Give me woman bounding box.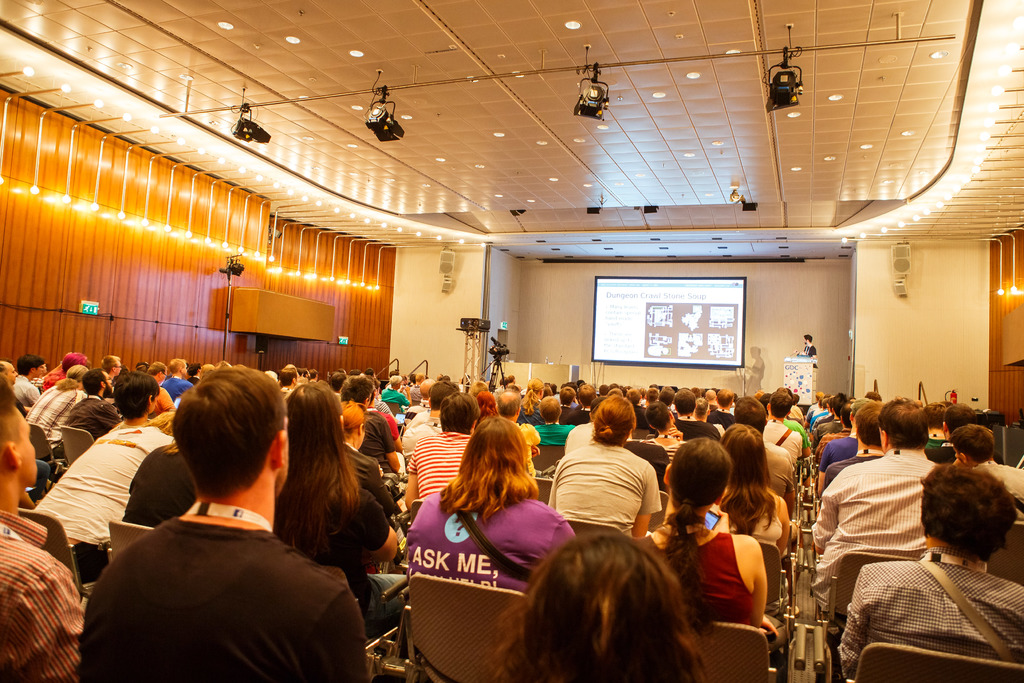
locate(449, 393, 511, 454).
